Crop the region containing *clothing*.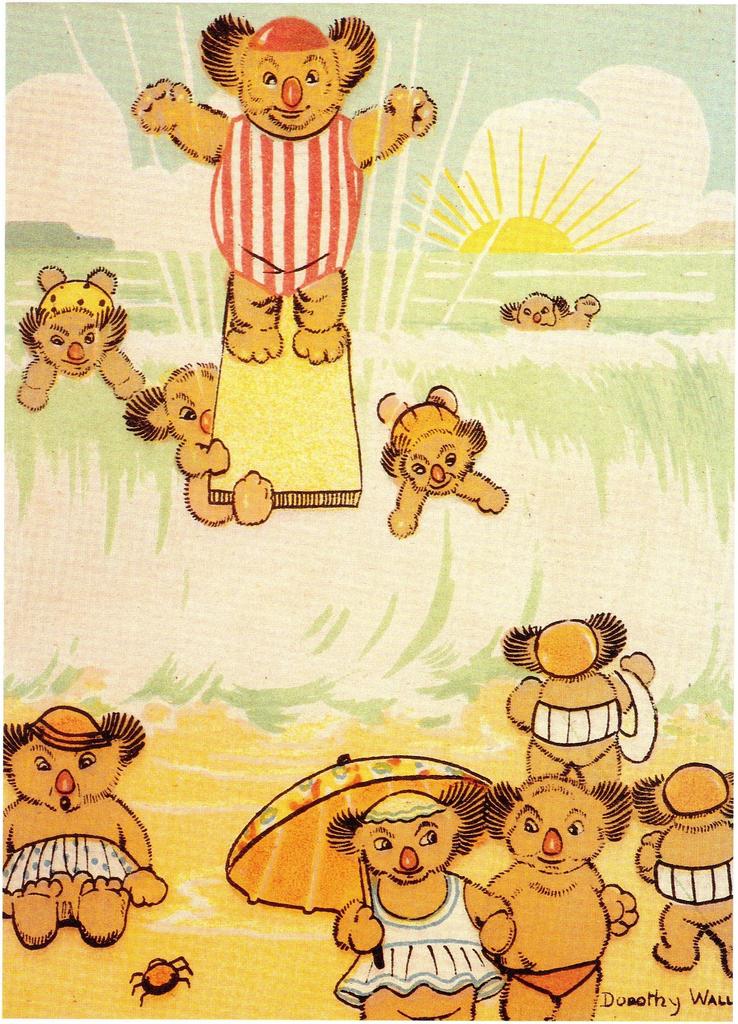
Crop region: select_region(205, 117, 362, 293).
